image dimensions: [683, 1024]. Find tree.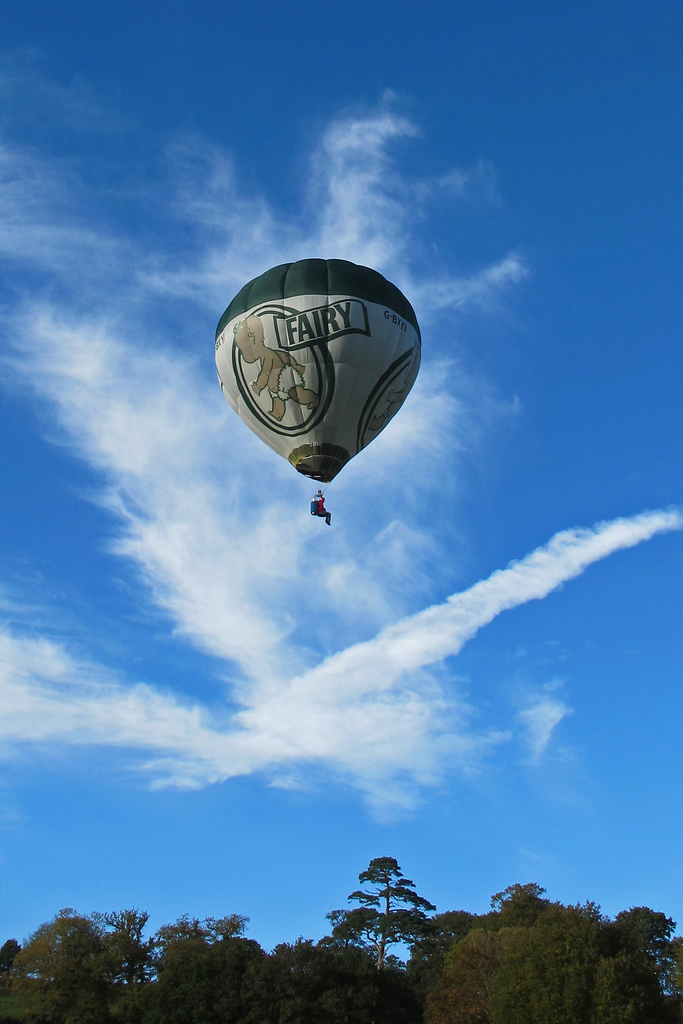
{"left": 101, "top": 895, "right": 239, "bottom": 973}.
